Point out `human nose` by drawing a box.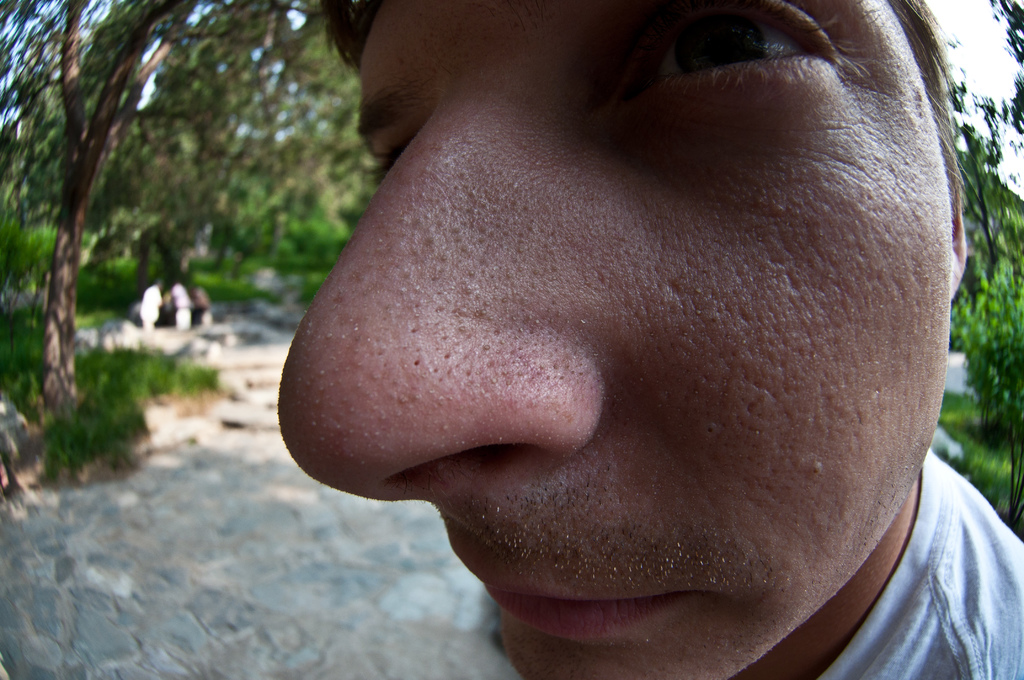
[277, 74, 599, 504].
